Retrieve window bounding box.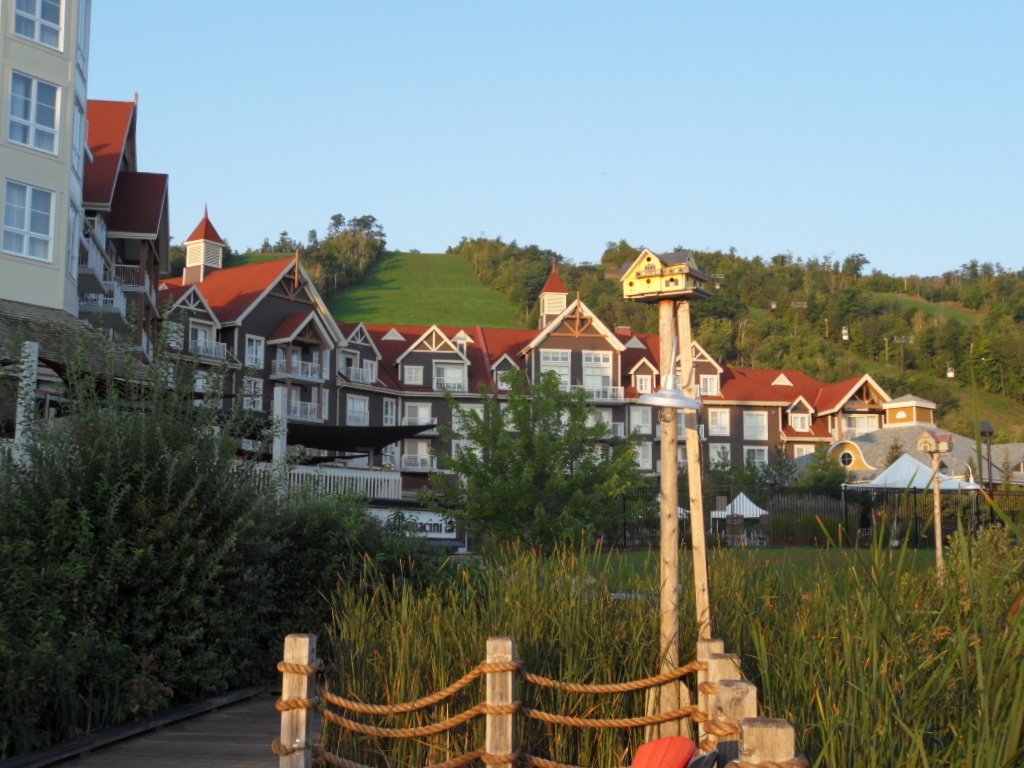
Bounding box: 245, 335, 262, 369.
